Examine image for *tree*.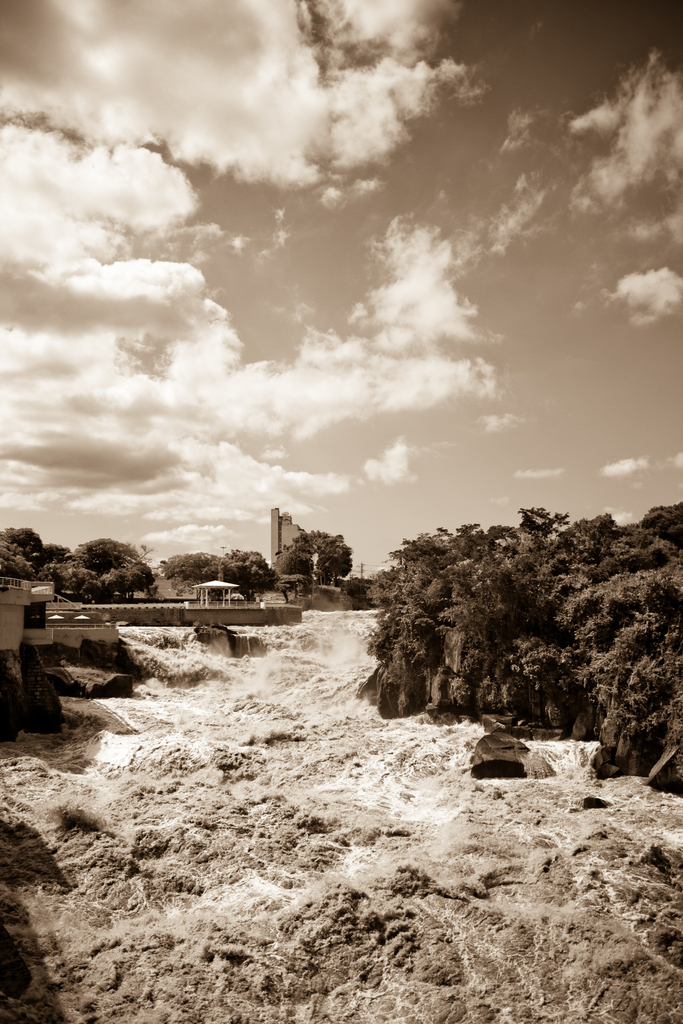
Examination result: {"x1": 277, "y1": 545, "x2": 322, "y2": 601}.
